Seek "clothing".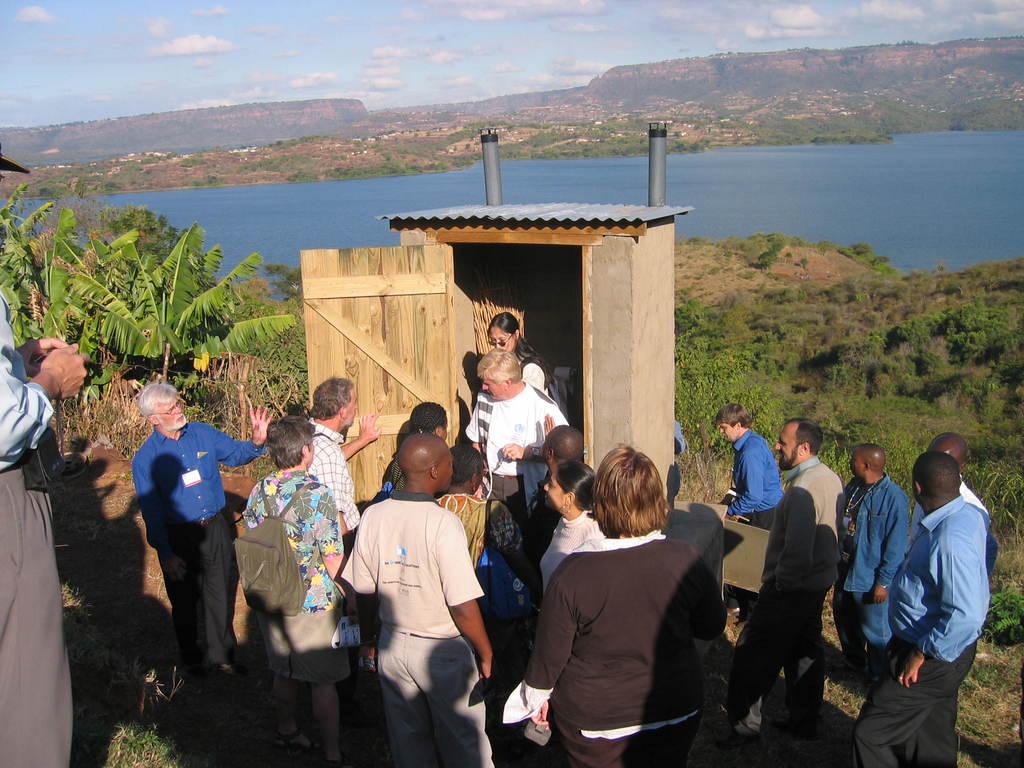
{"left": 729, "top": 428, "right": 788, "bottom": 523}.
